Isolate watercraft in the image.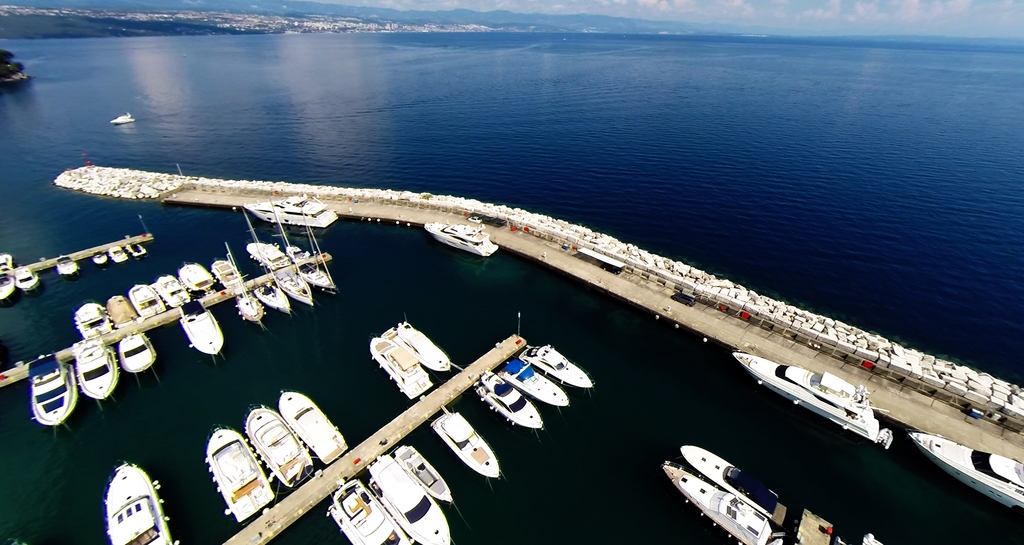
Isolated region: <bbox>182, 294, 225, 359</bbox>.
